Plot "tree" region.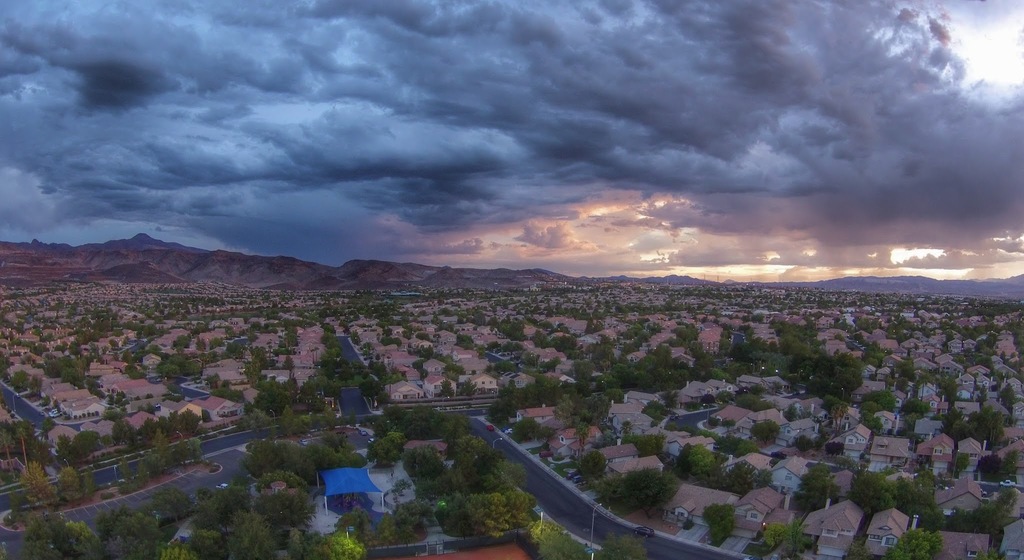
Plotted at (890, 472, 949, 533).
